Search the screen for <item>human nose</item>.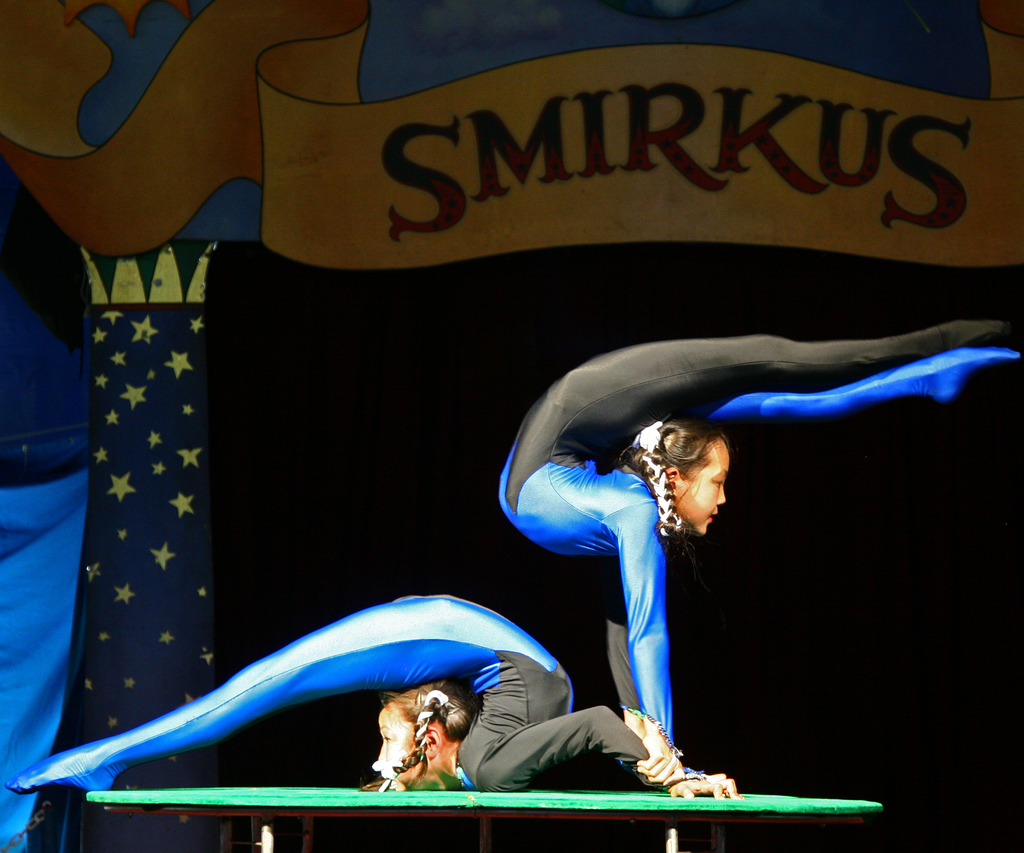
Found at [left=375, top=745, right=384, bottom=760].
